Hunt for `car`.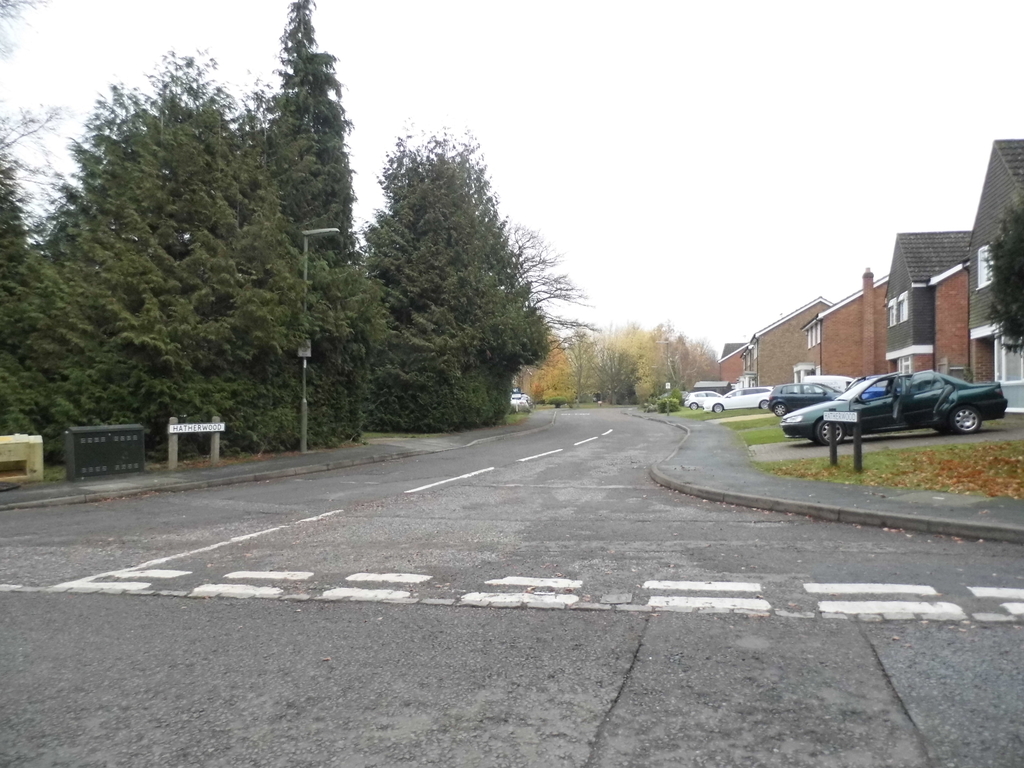
Hunted down at 769,378,840,412.
